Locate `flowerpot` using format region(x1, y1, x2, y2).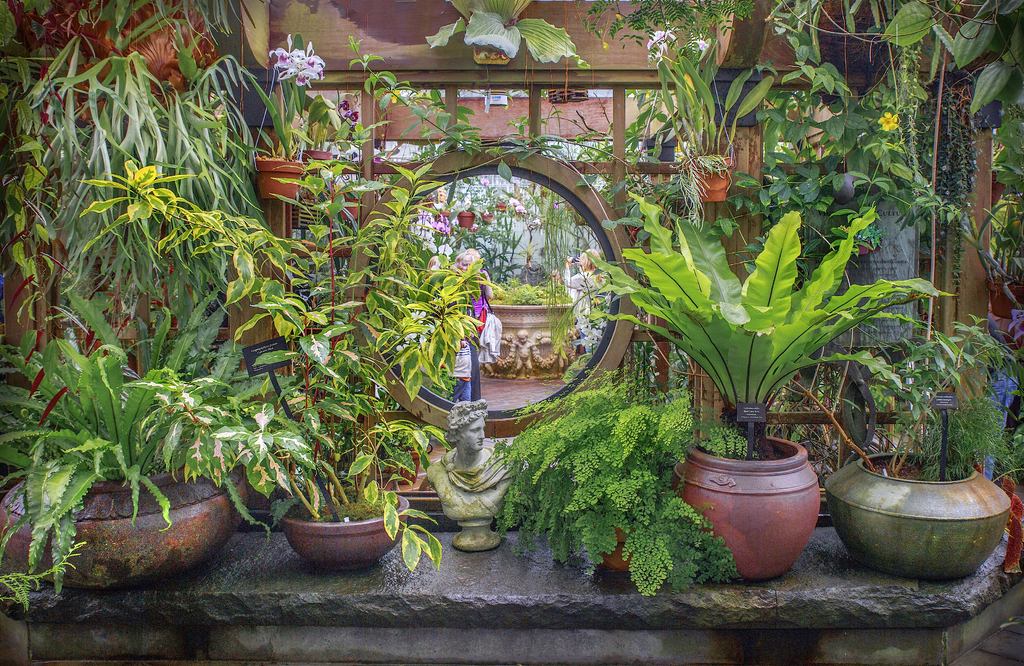
region(687, 430, 828, 580).
